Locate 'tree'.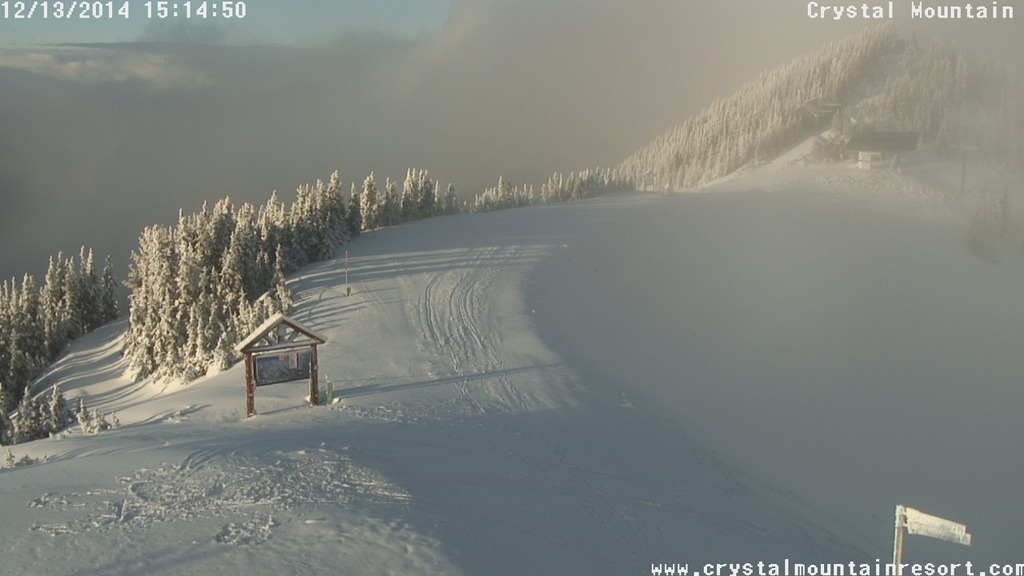
Bounding box: (61,258,90,336).
